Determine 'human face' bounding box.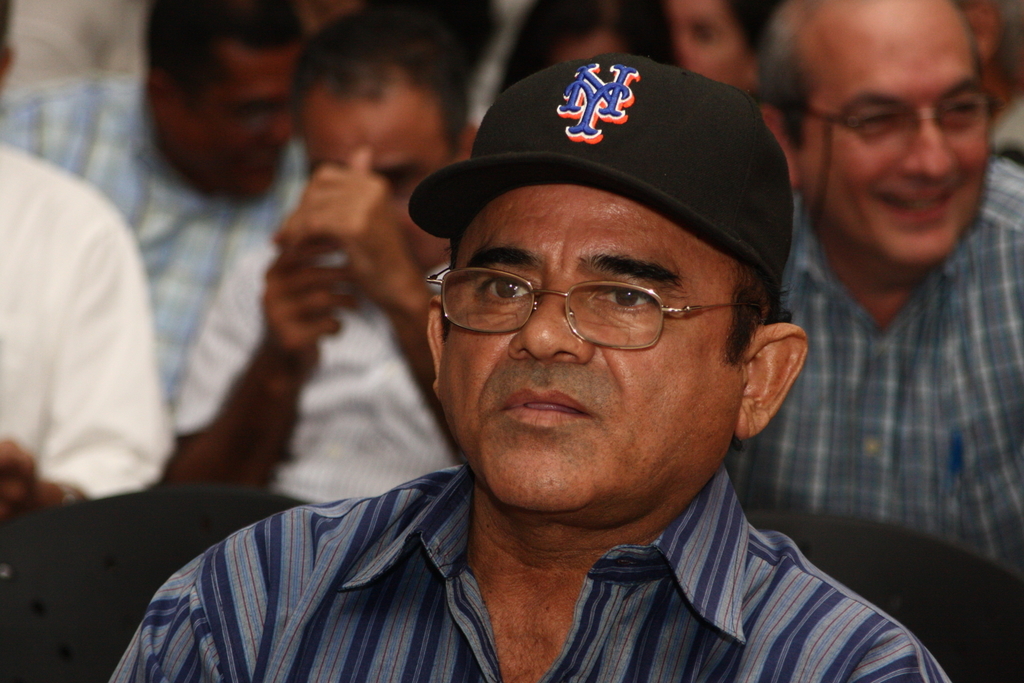
Determined: region(440, 185, 736, 514).
